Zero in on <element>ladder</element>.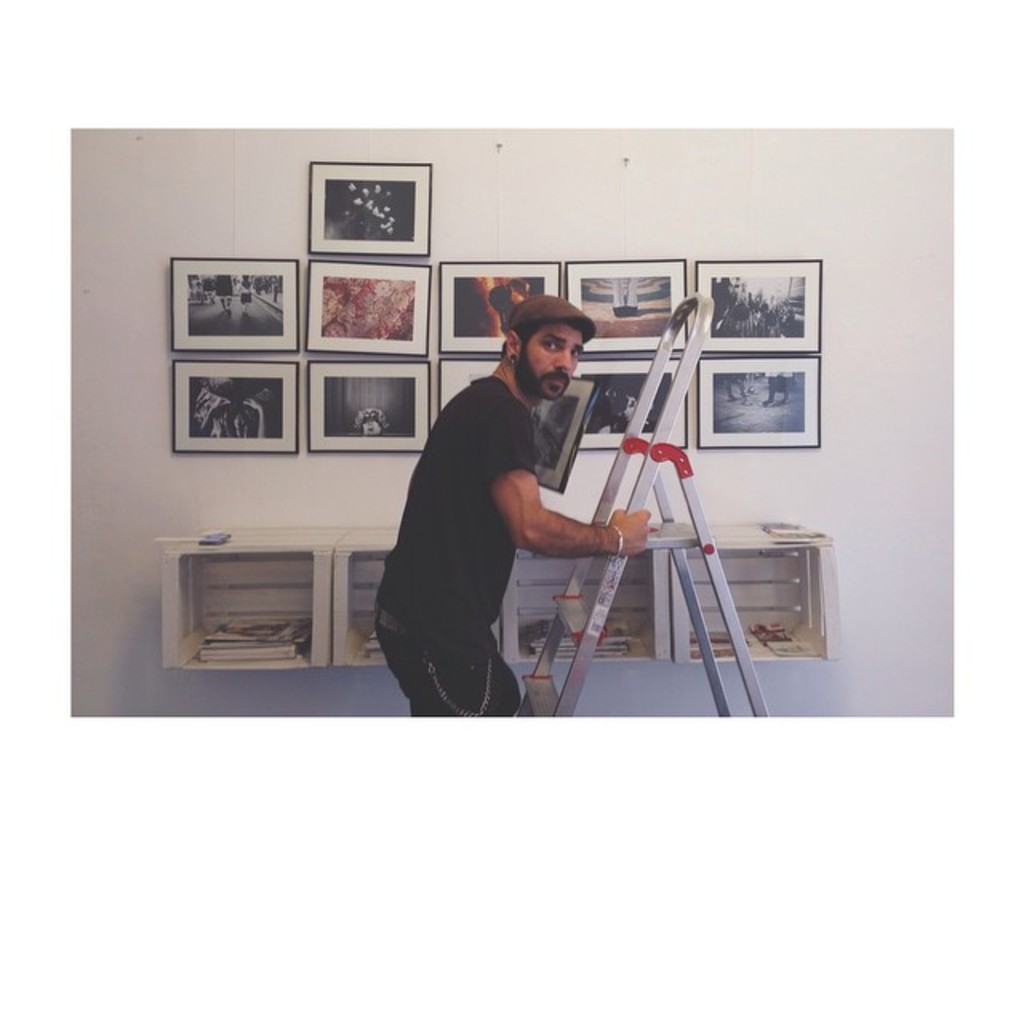
Zeroed in: locate(506, 288, 773, 722).
